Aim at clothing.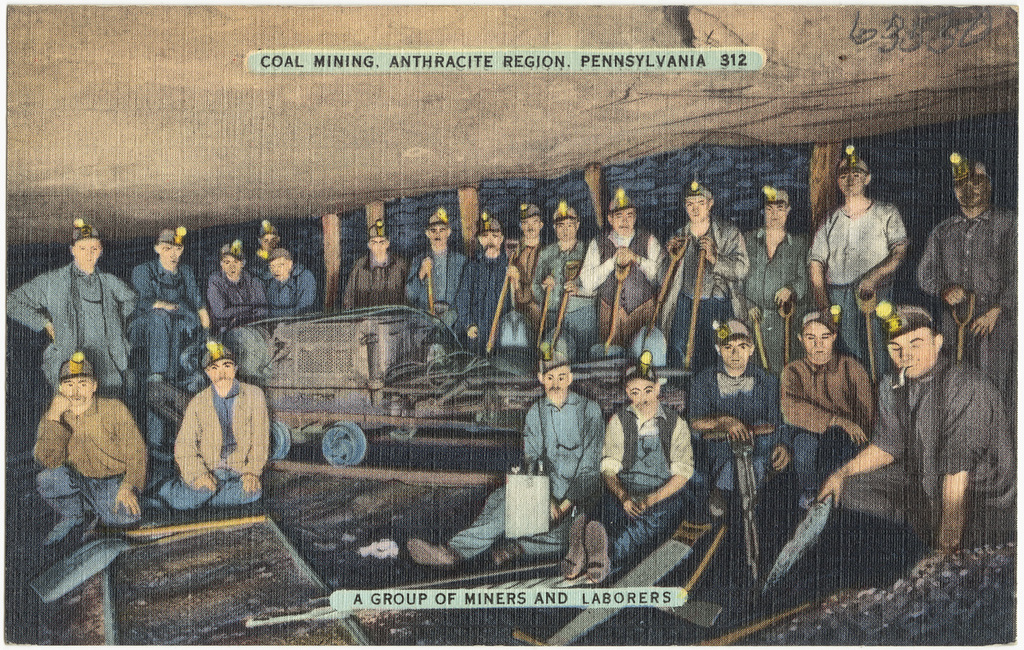
Aimed at BBox(567, 392, 692, 565).
